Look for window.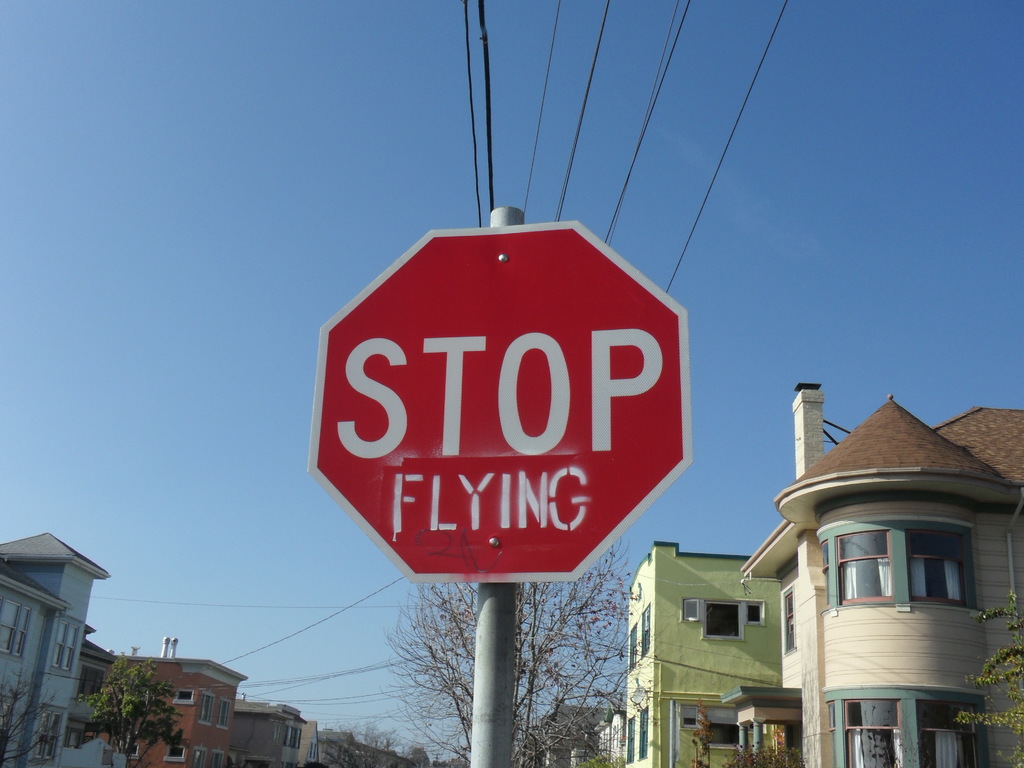
Found: l=52, t=621, r=81, b=678.
